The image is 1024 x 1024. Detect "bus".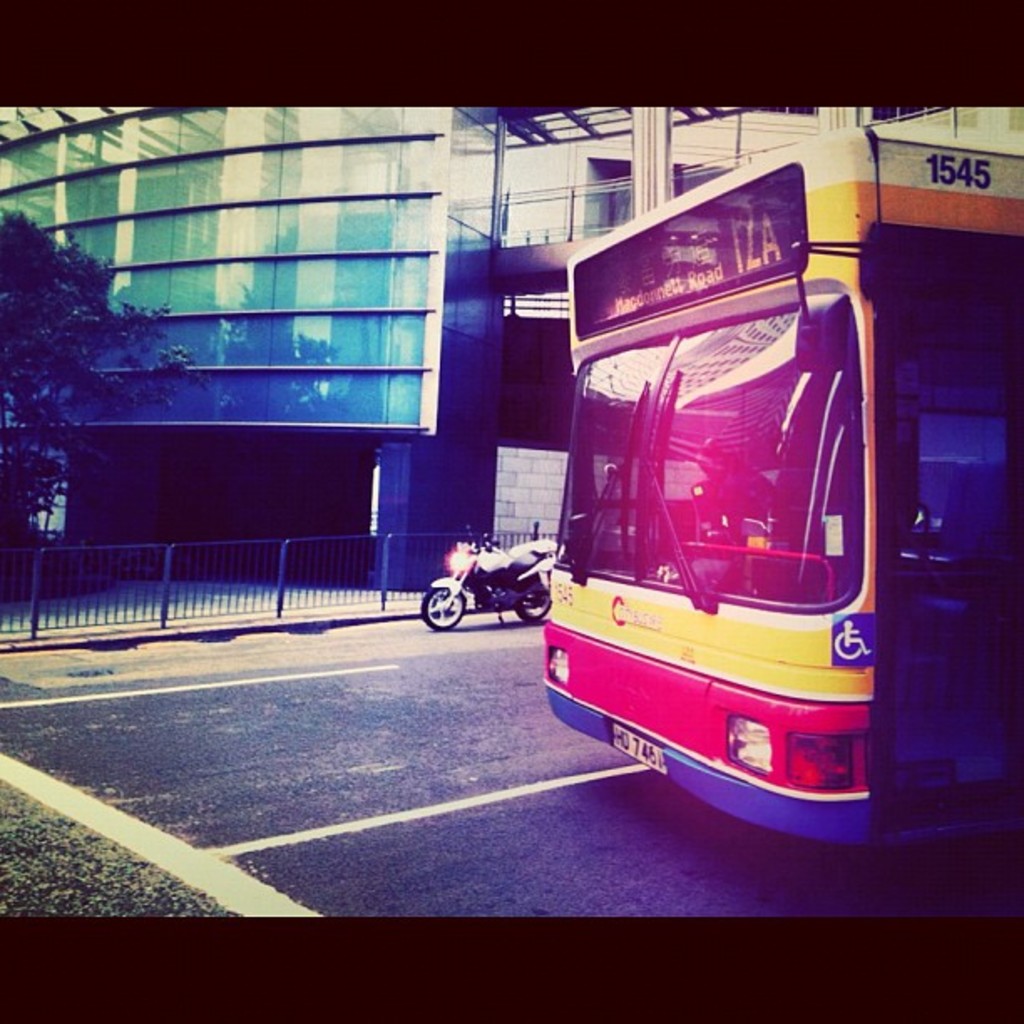
Detection: bbox=[537, 114, 1022, 853].
